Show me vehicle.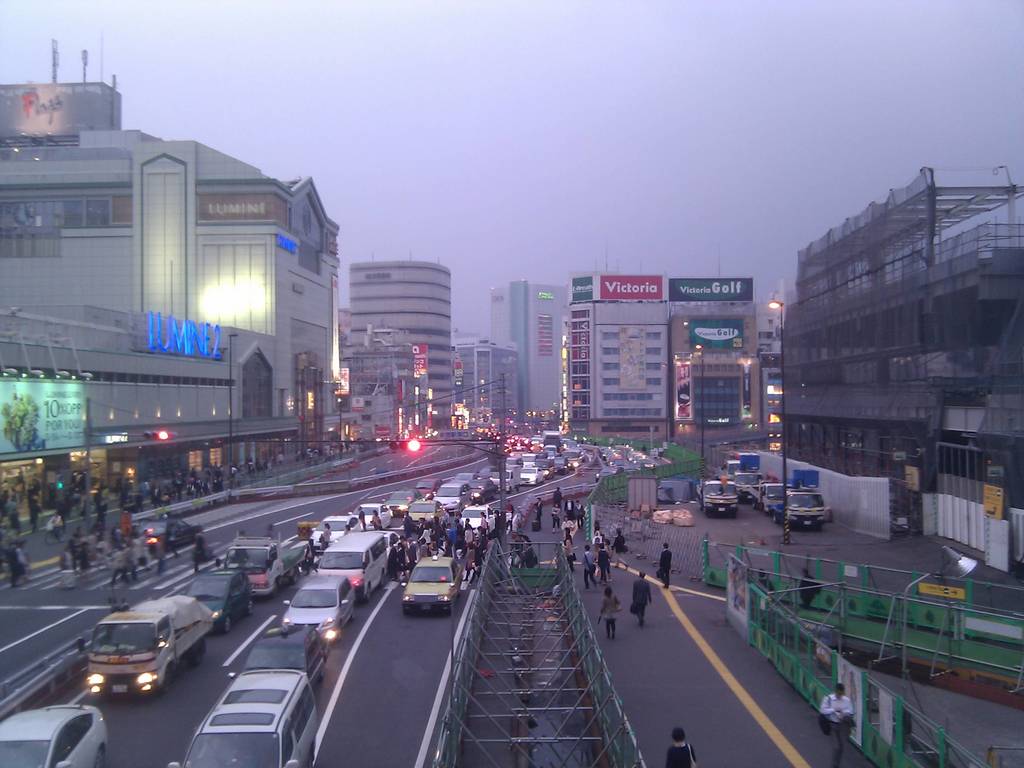
vehicle is here: Rect(234, 529, 309, 593).
